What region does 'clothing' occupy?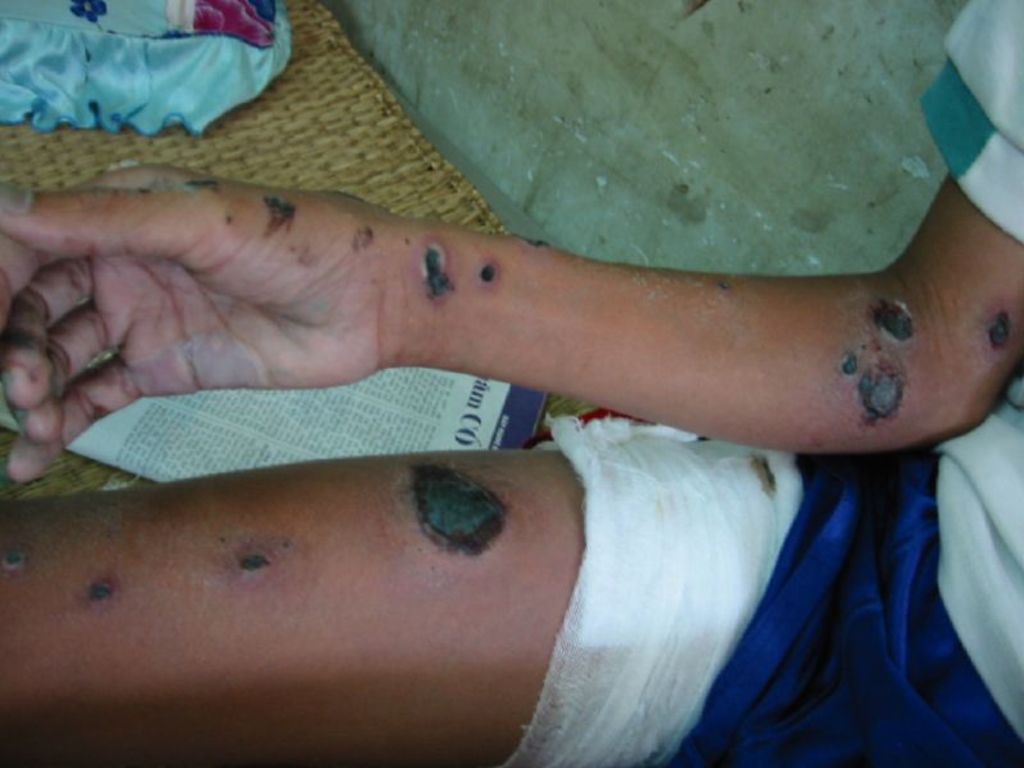
<bbox>649, 447, 1023, 767</bbox>.
